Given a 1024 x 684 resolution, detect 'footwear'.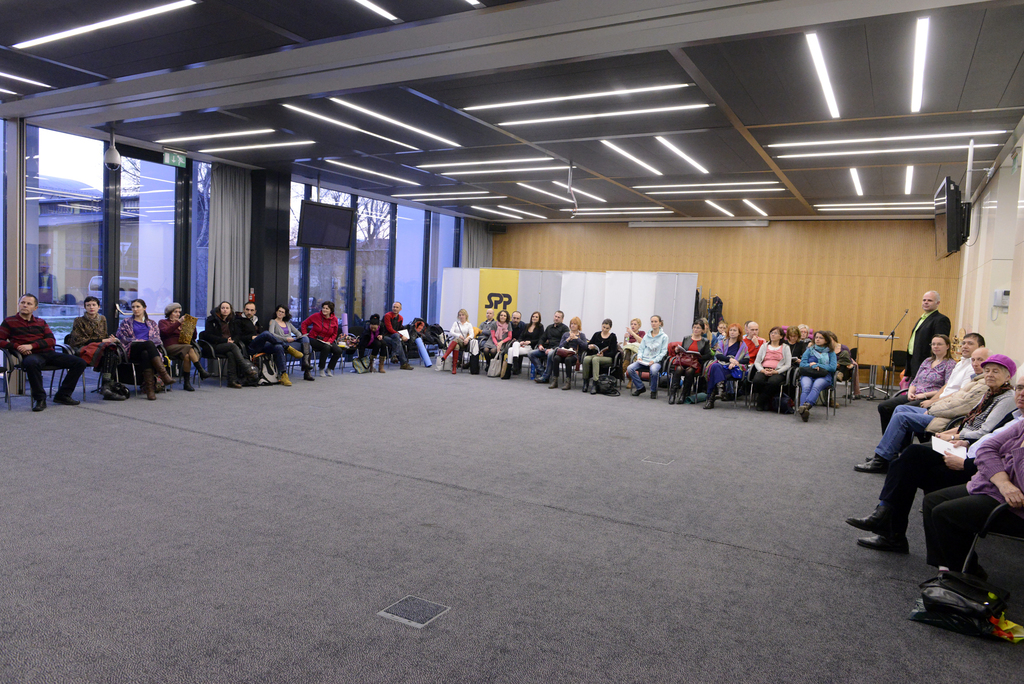
(left=798, top=400, right=808, bottom=412).
